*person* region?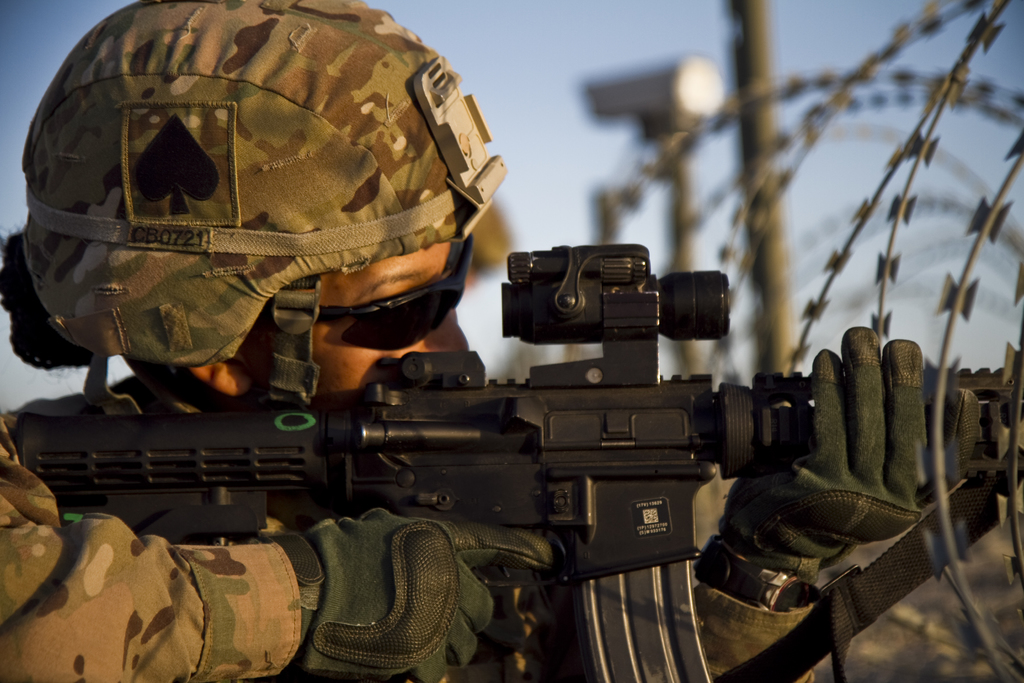
x1=0 y1=0 x2=982 y2=682
